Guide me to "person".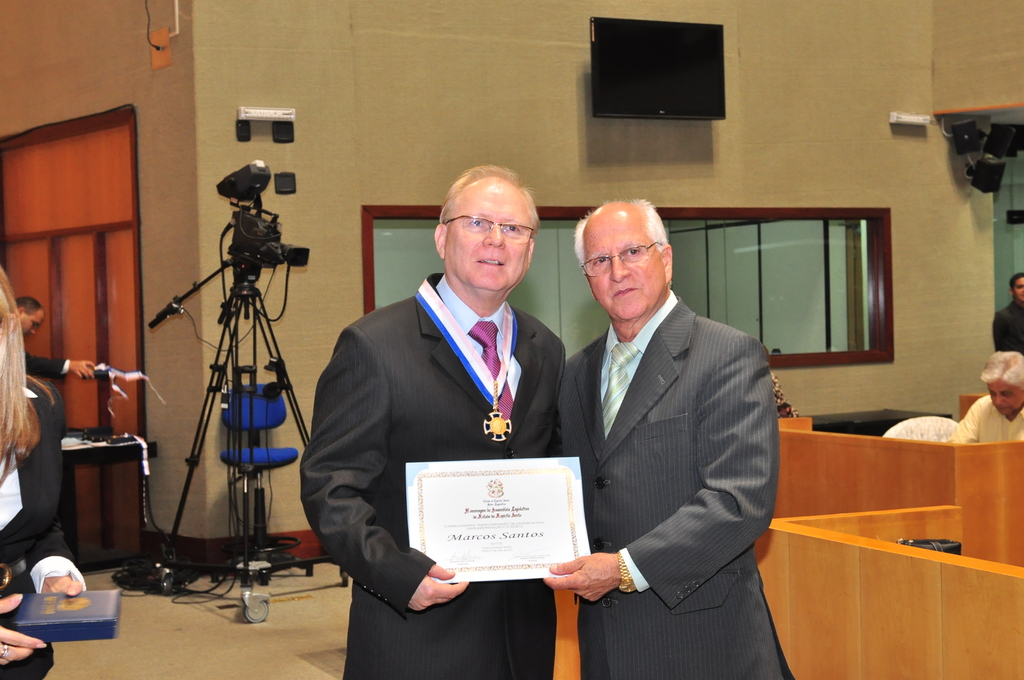
Guidance: 992, 275, 1023, 353.
